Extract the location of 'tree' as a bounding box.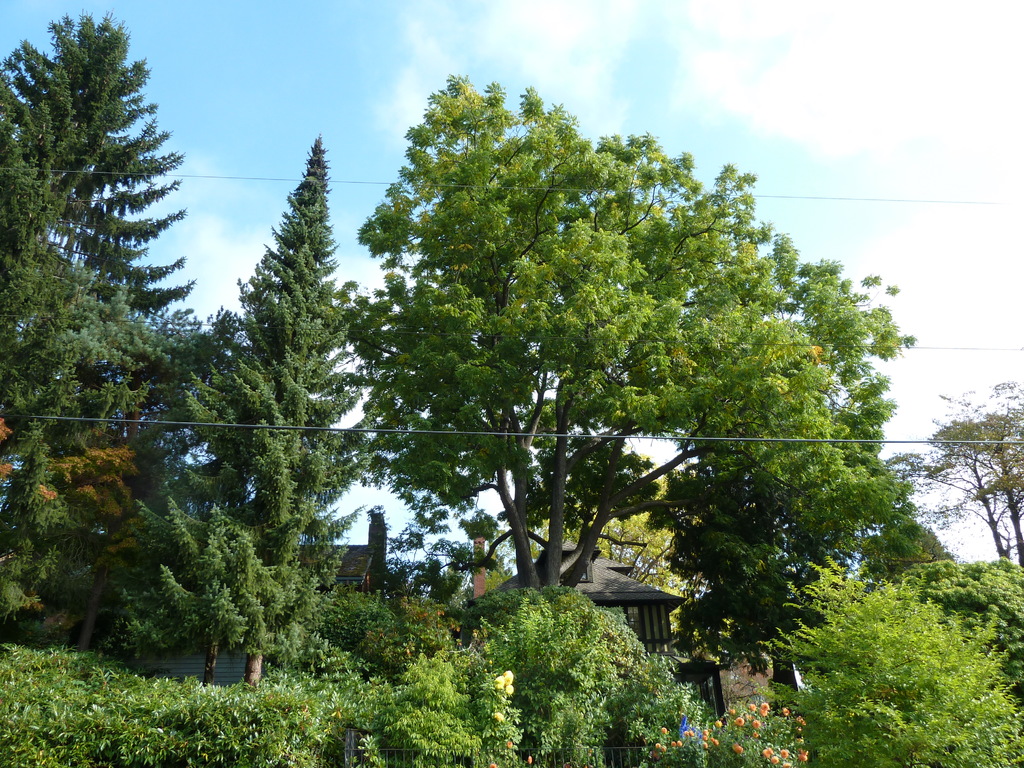
bbox=(494, 591, 666, 767).
